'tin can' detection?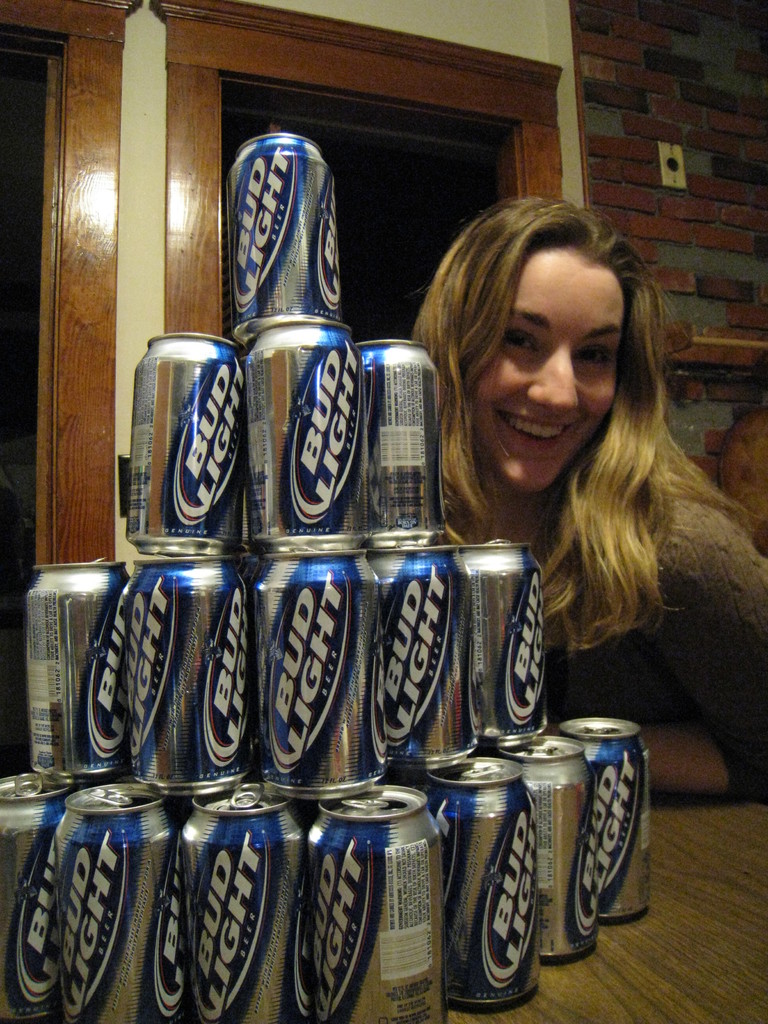
<box>560,709,653,931</box>
